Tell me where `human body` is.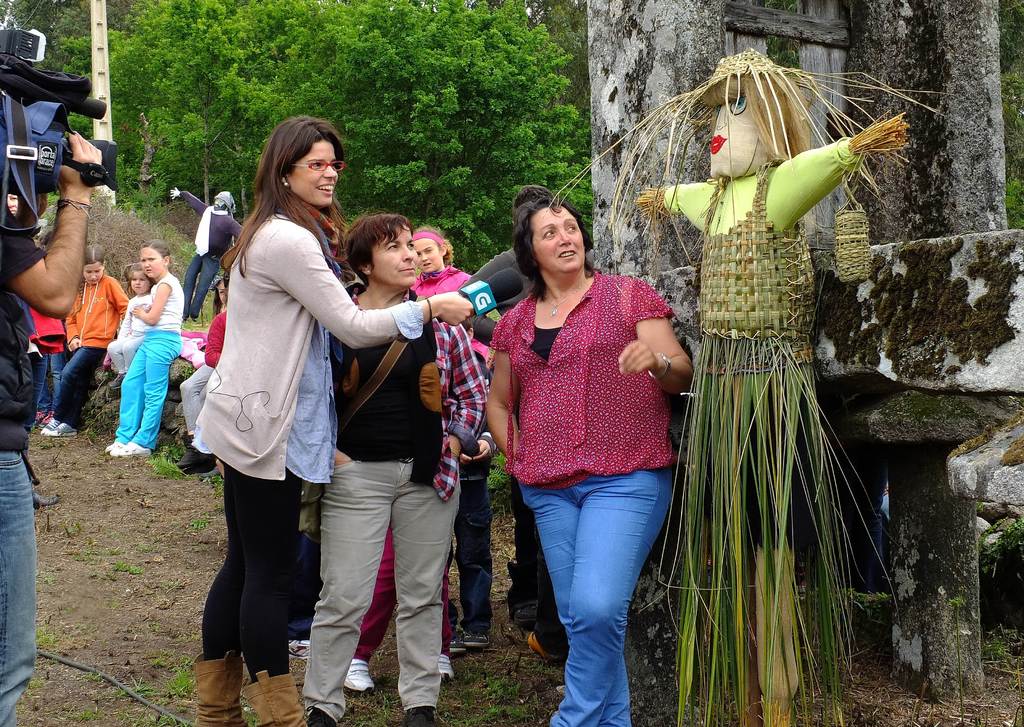
`human body` is at l=39, t=250, r=125, b=434.
